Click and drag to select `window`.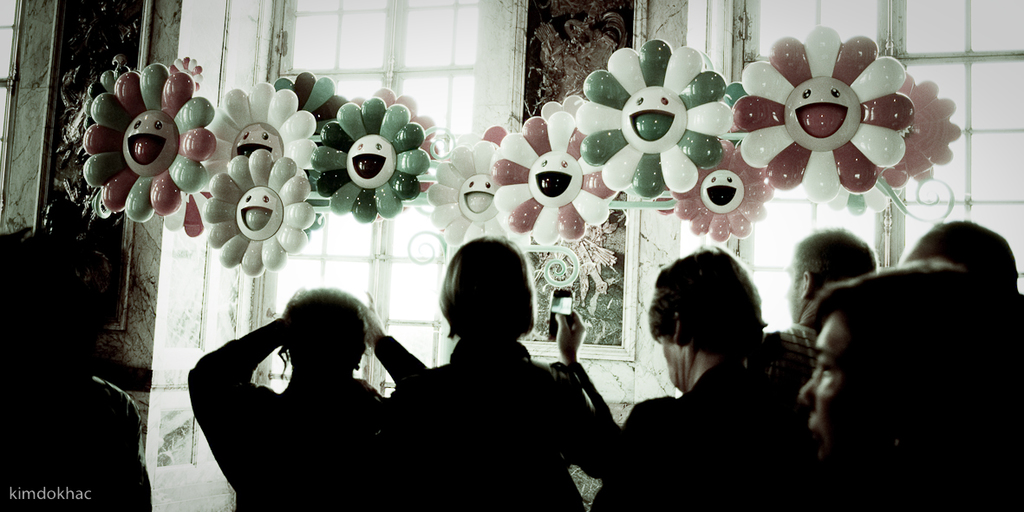
Selection: {"x1": 678, "y1": 0, "x2": 1023, "y2": 401}.
